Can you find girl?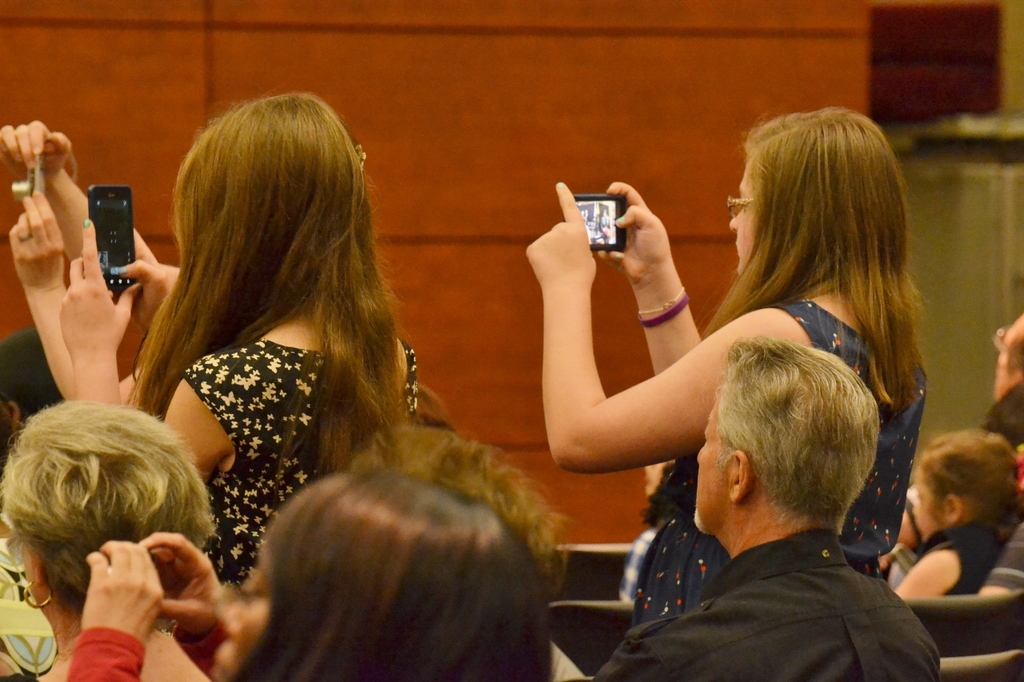
Yes, bounding box: (left=881, top=429, right=1023, bottom=601).
